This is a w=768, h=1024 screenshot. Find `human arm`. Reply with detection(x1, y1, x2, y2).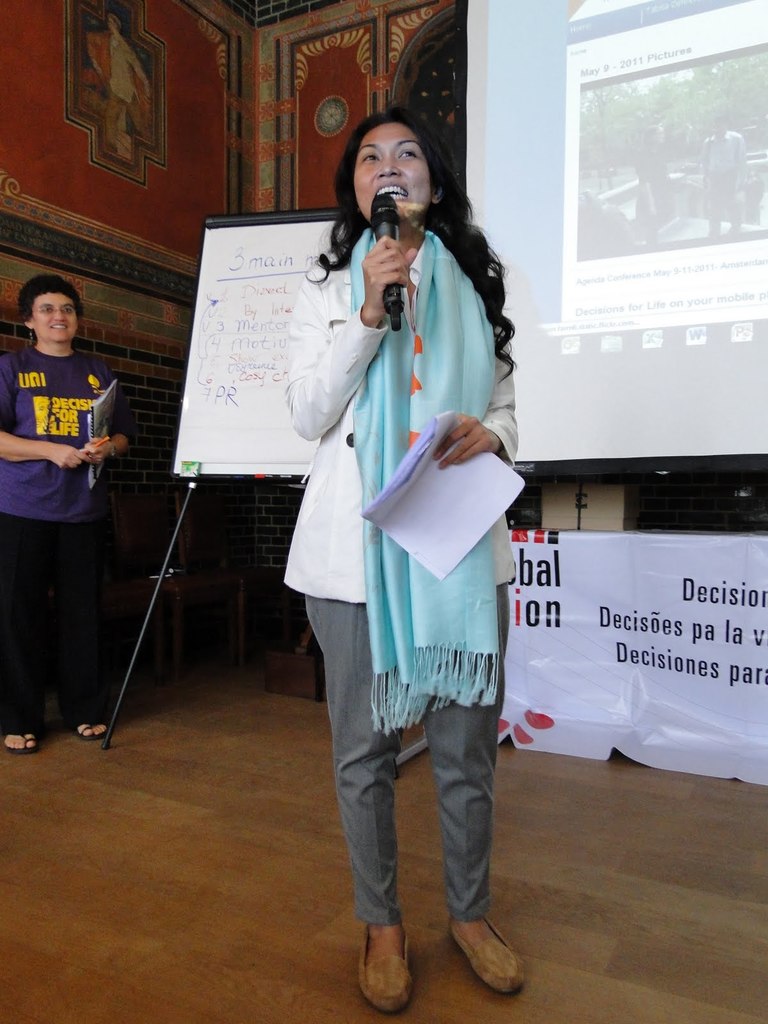
detection(78, 374, 131, 474).
